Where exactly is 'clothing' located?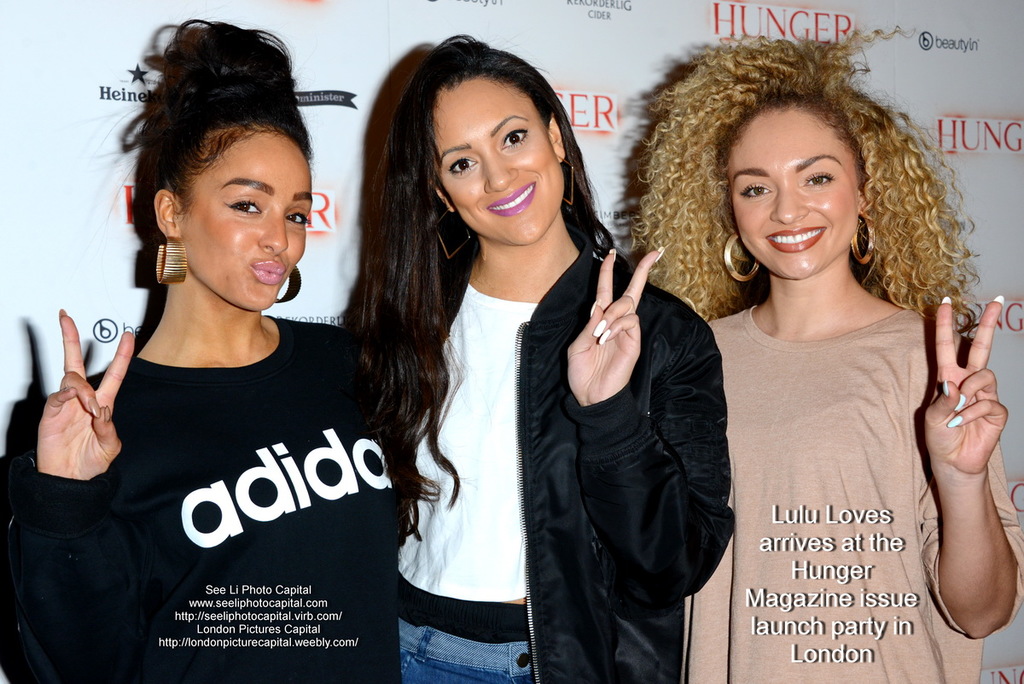
Its bounding box is pyautogui.locateOnScreen(0, 313, 415, 683).
